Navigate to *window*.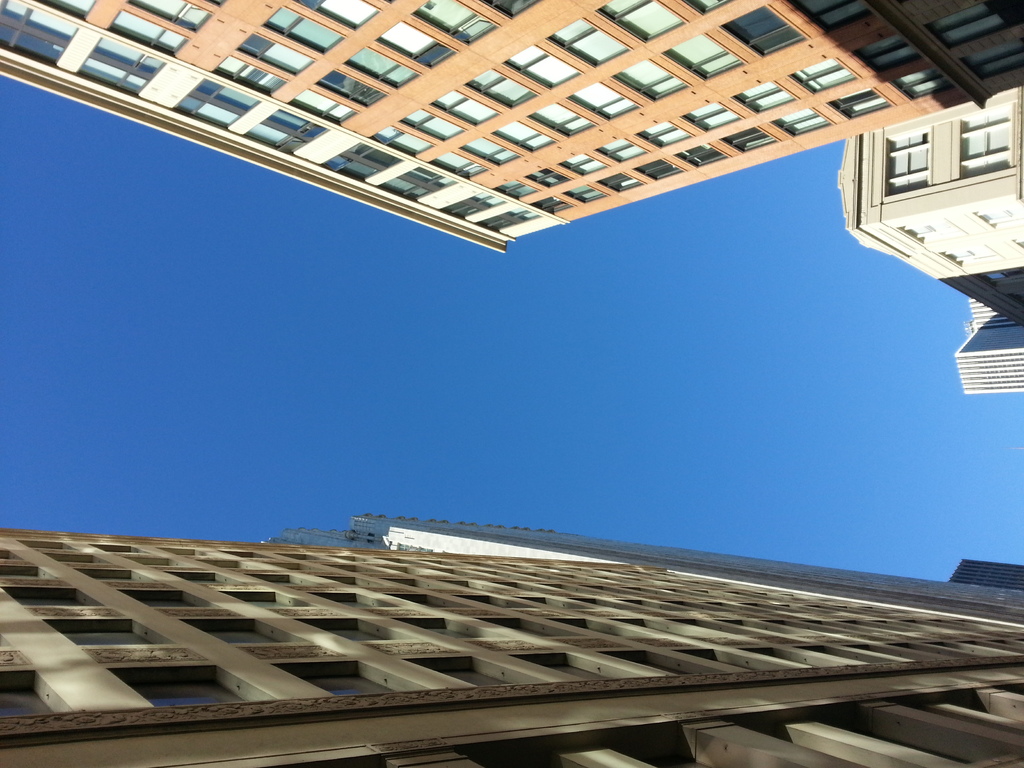
Navigation target: x1=435, y1=86, x2=493, y2=132.
